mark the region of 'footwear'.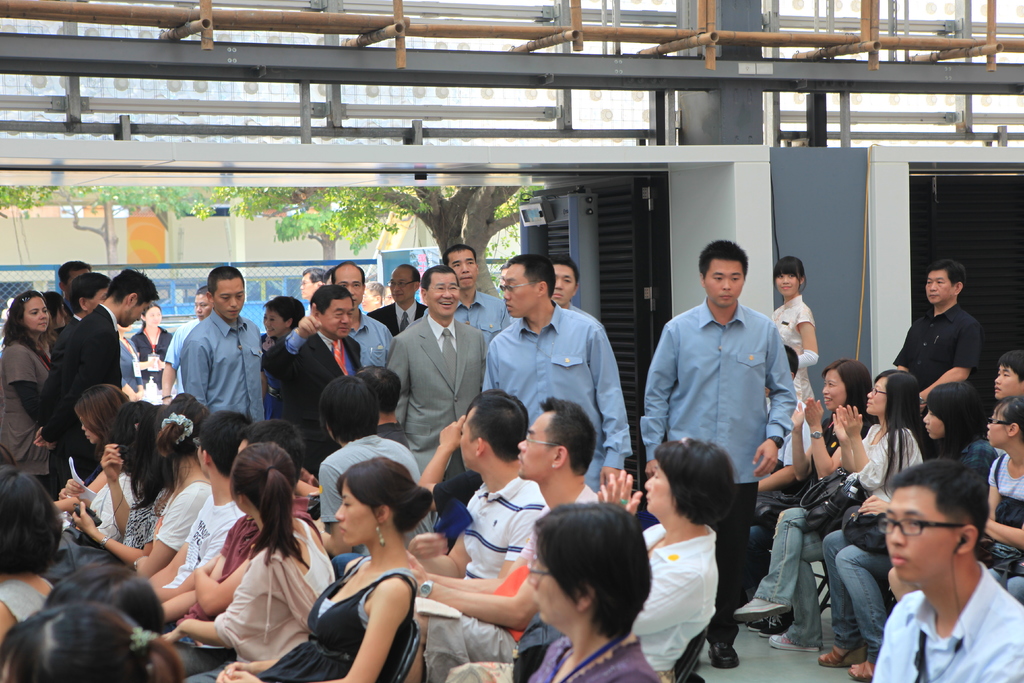
Region: x1=766 y1=633 x2=821 y2=653.
